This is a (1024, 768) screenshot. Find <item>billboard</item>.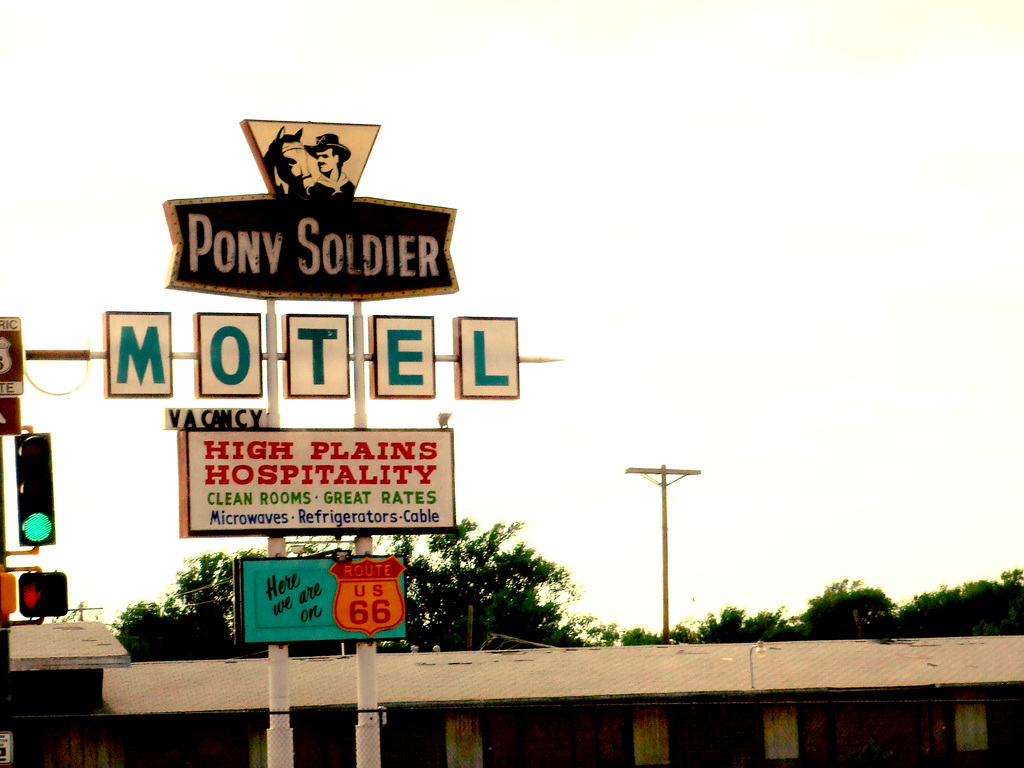
Bounding box: 371,316,437,392.
